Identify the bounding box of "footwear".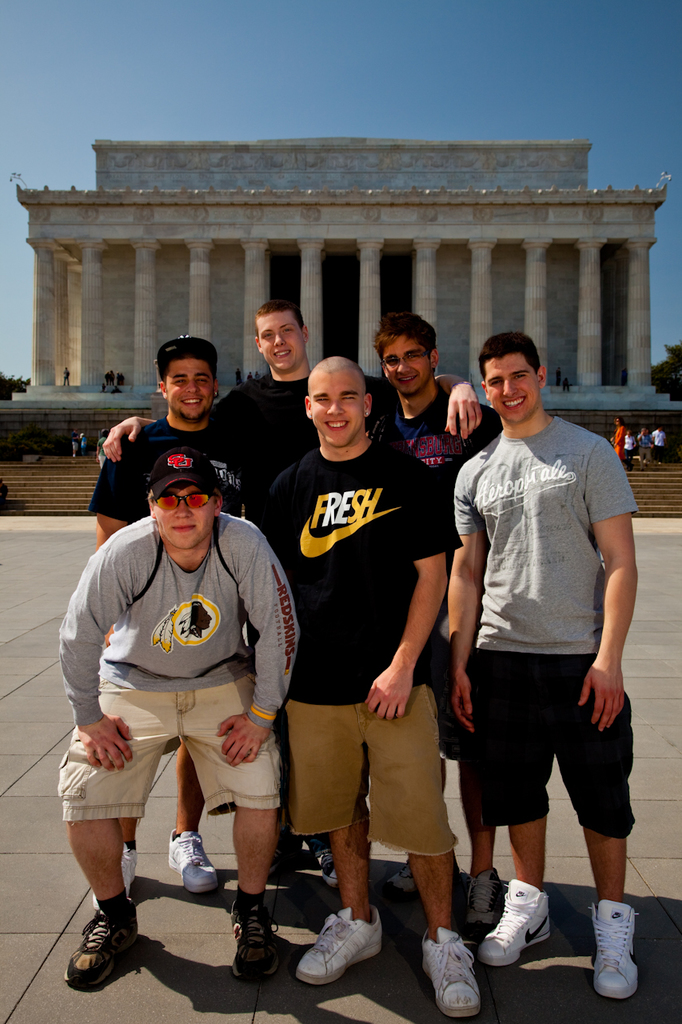
<region>456, 861, 501, 936</region>.
